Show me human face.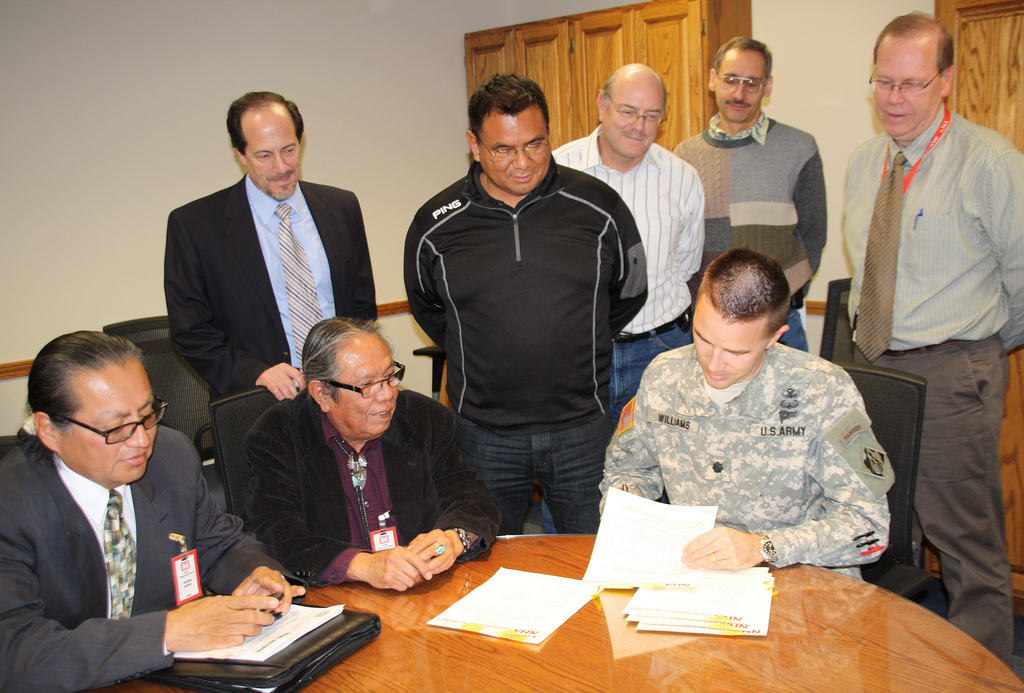
human face is here: (482, 115, 551, 195).
